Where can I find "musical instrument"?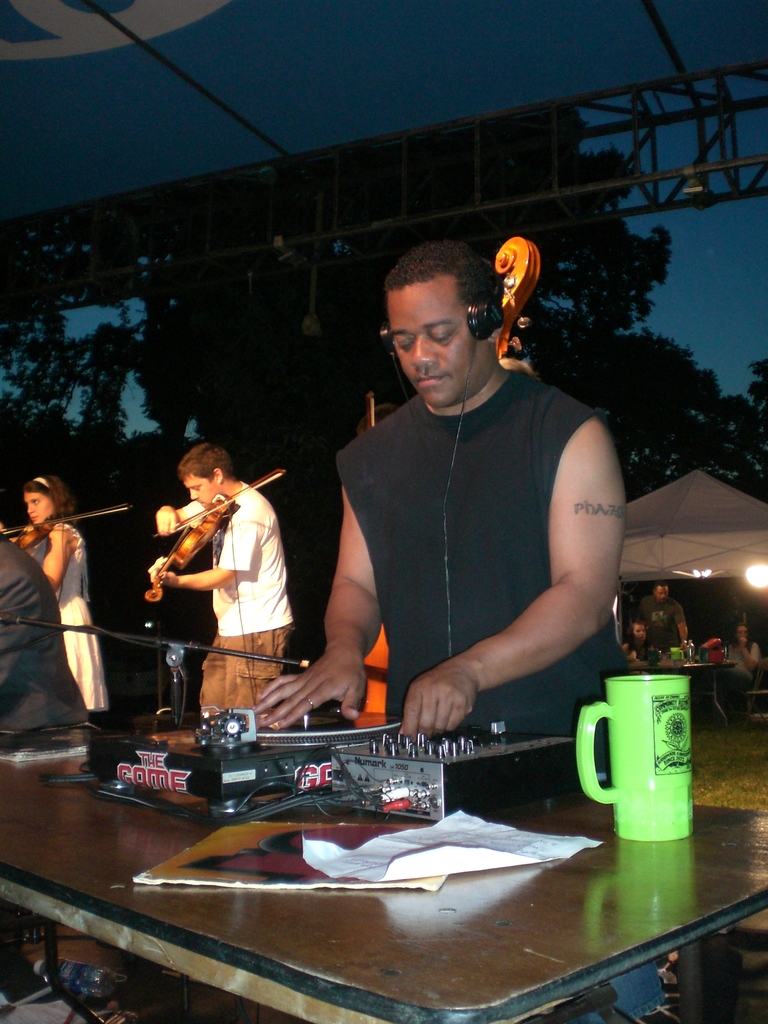
You can find it at <region>145, 467, 291, 603</region>.
